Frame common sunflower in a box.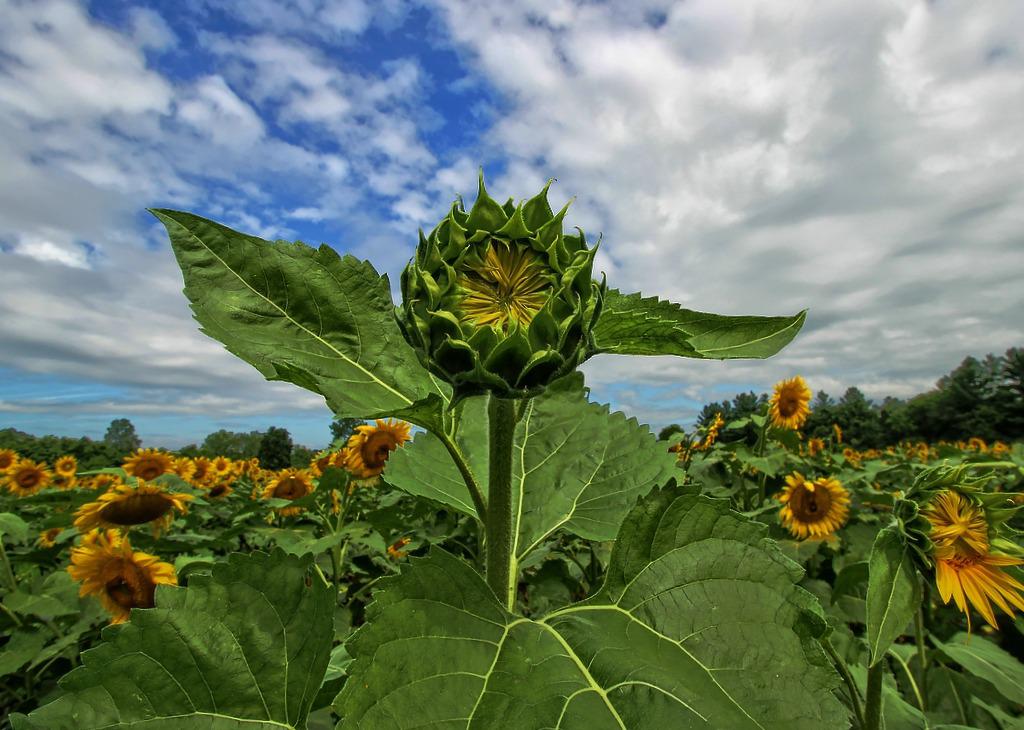
(x1=128, y1=442, x2=163, y2=486).
